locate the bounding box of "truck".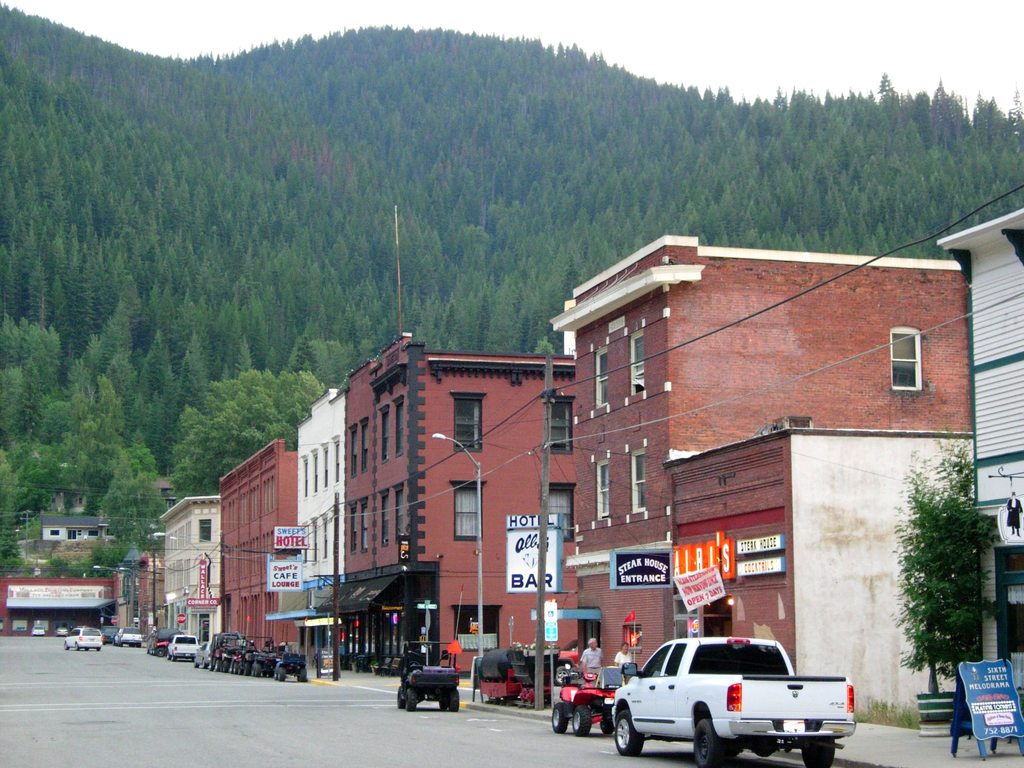
Bounding box: 594, 644, 869, 760.
